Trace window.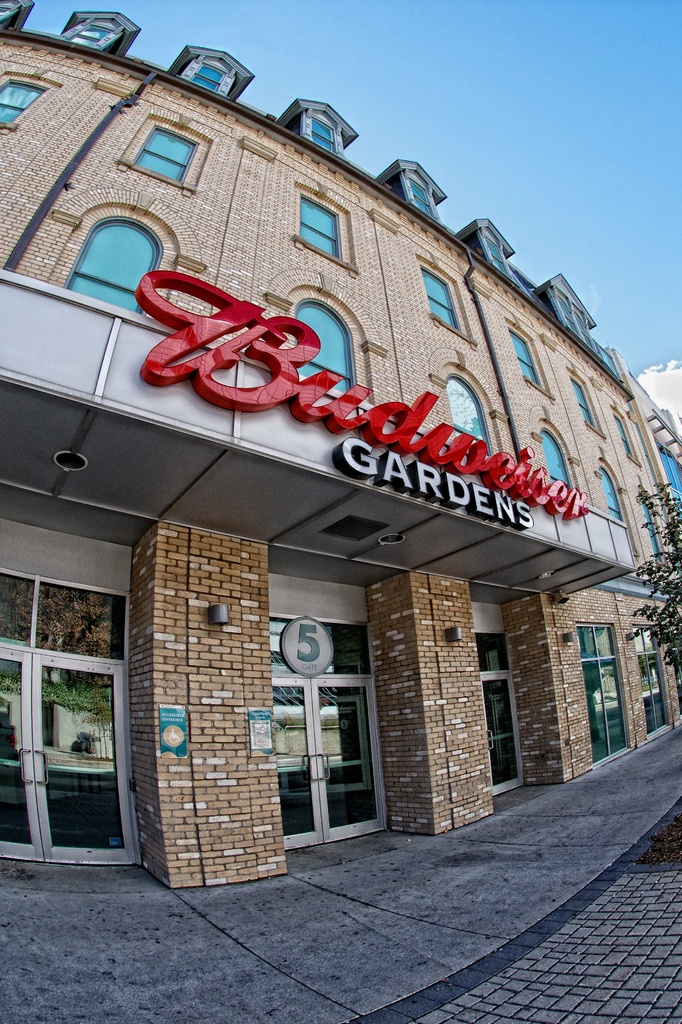
Traced to bbox=(444, 378, 485, 447).
